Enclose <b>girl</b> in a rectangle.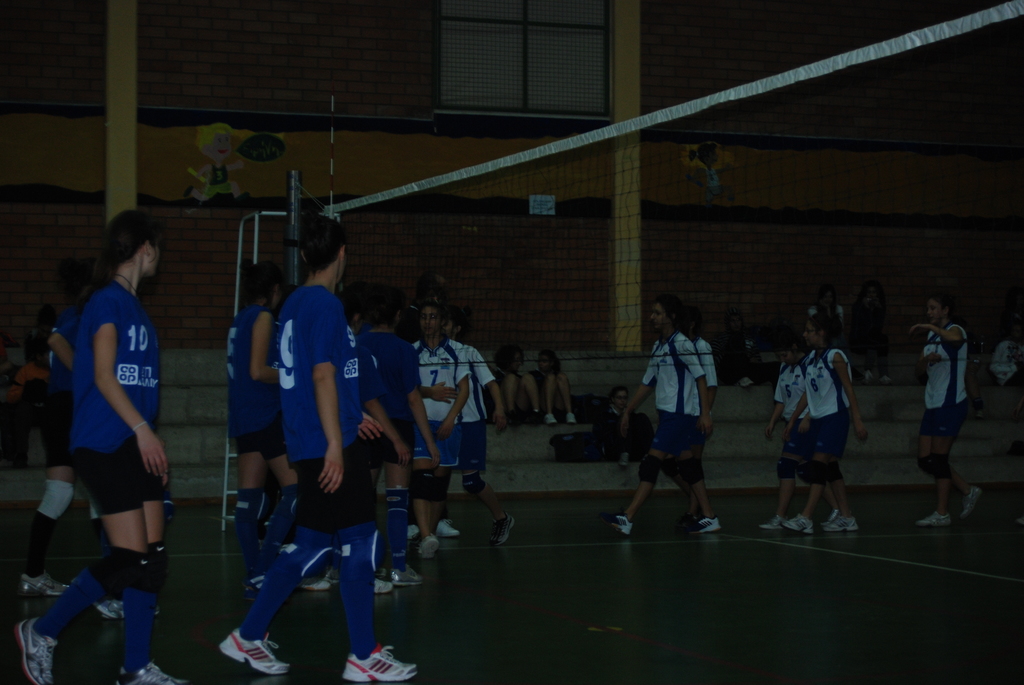
<box>908,295,986,530</box>.
